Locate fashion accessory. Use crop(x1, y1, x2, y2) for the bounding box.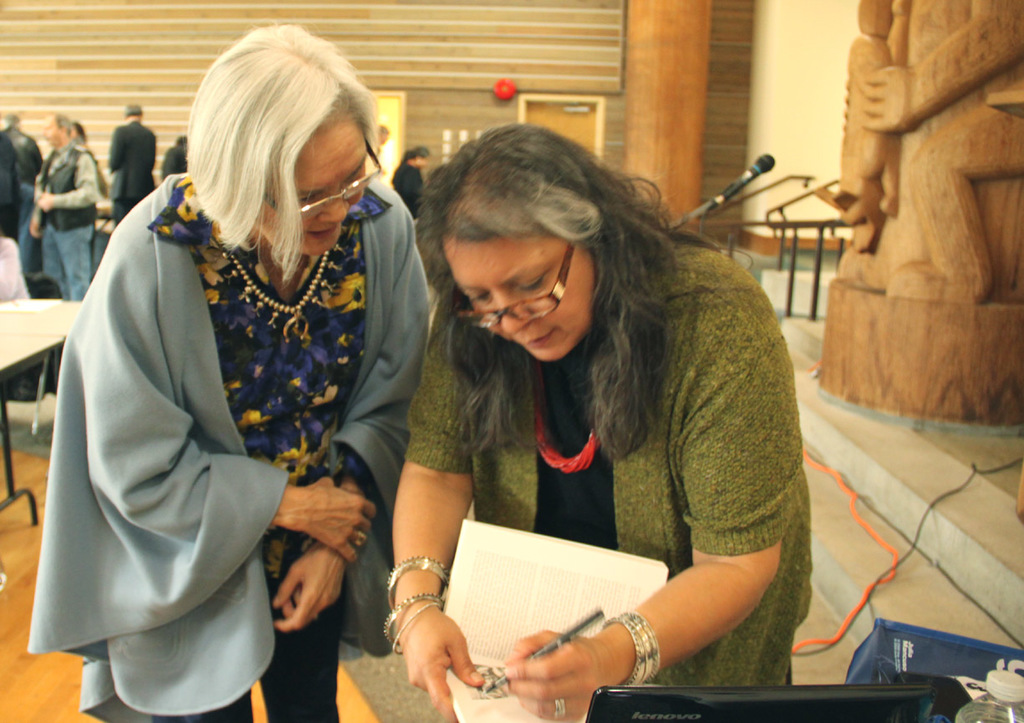
crop(386, 603, 436, 659).
